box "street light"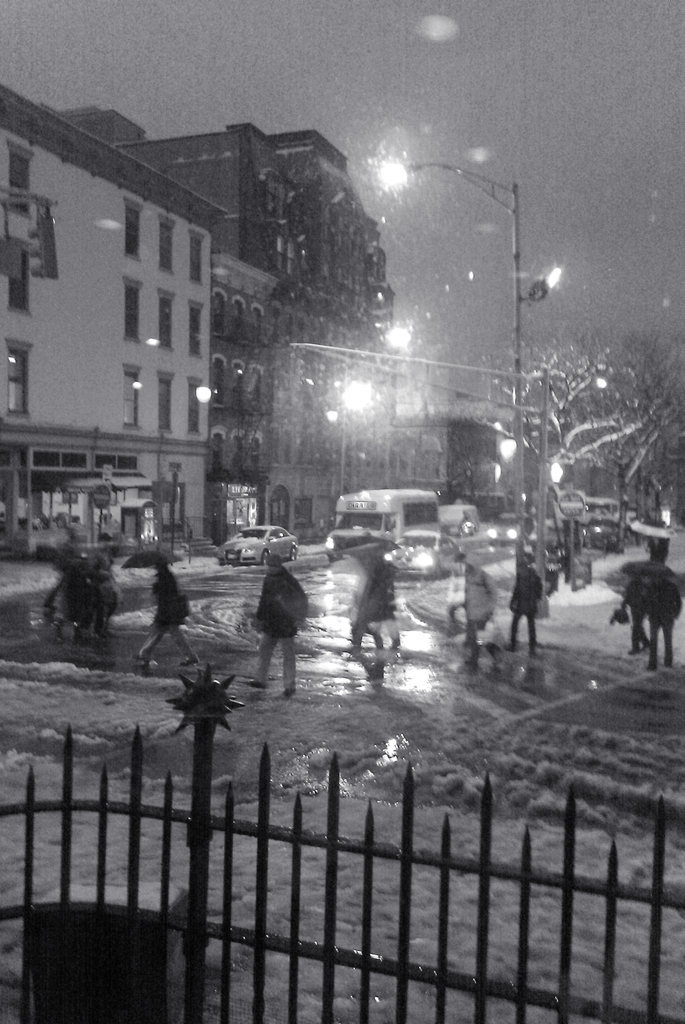
bbox(371, 155, 563, 578)
